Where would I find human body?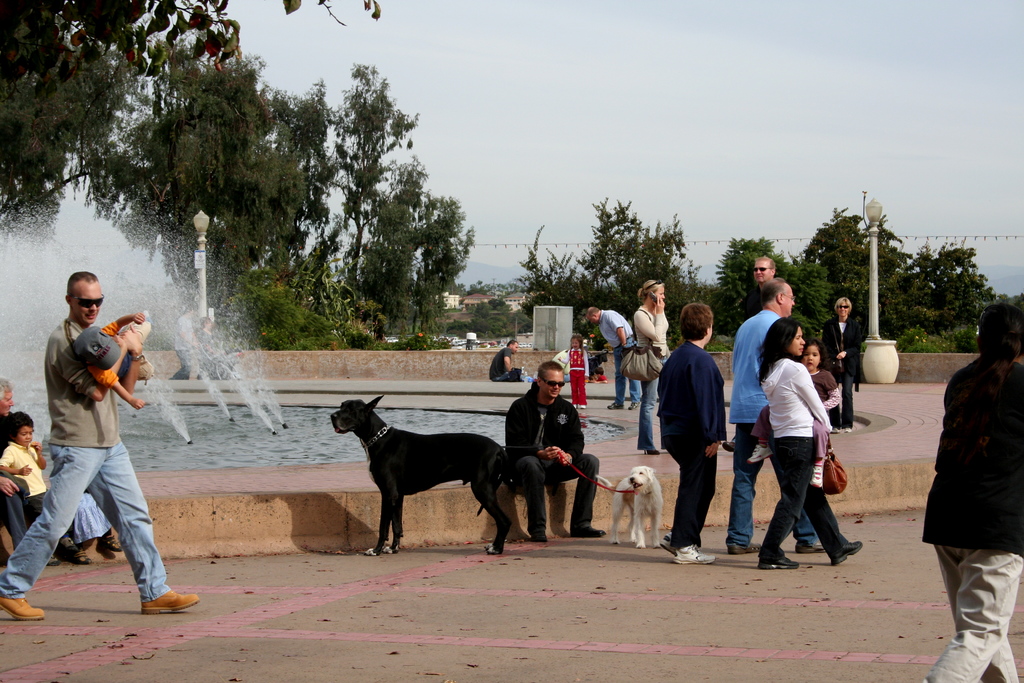
At 557/336/594/406.
